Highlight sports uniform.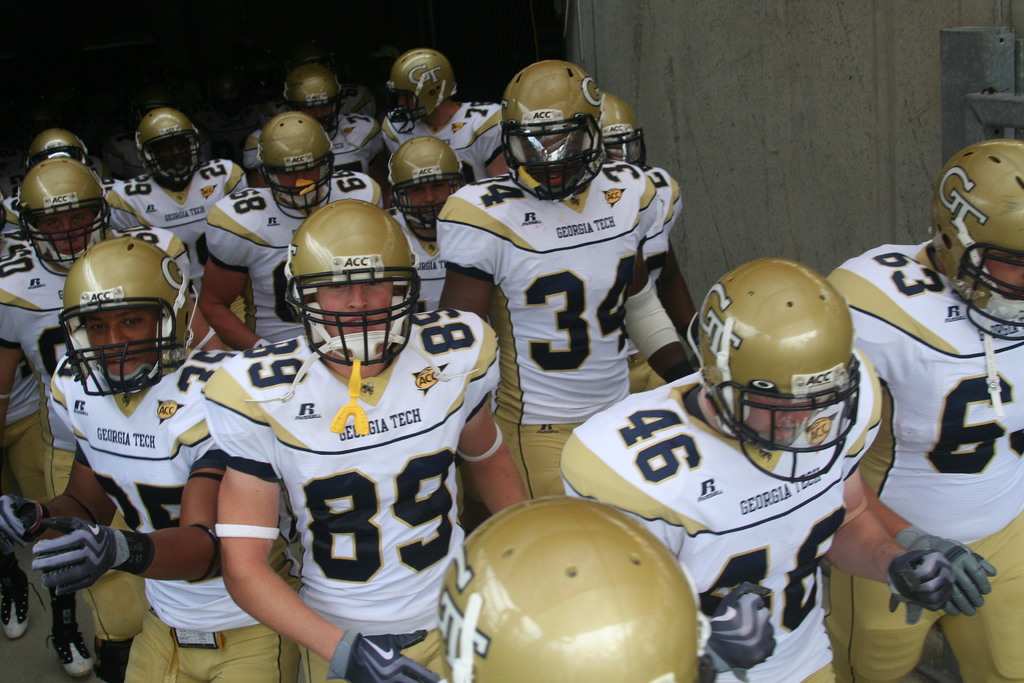
Highlighted region: (x1=202, y1=199, x2=529, y2=682).
